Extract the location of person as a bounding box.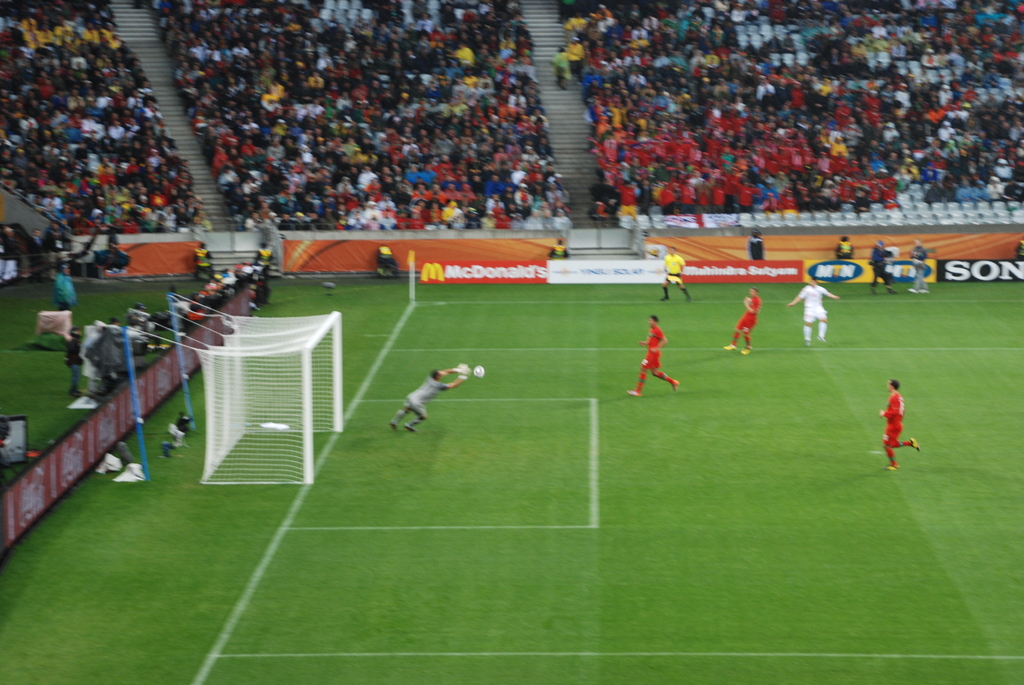
rect(54, 257, 81, 308).
